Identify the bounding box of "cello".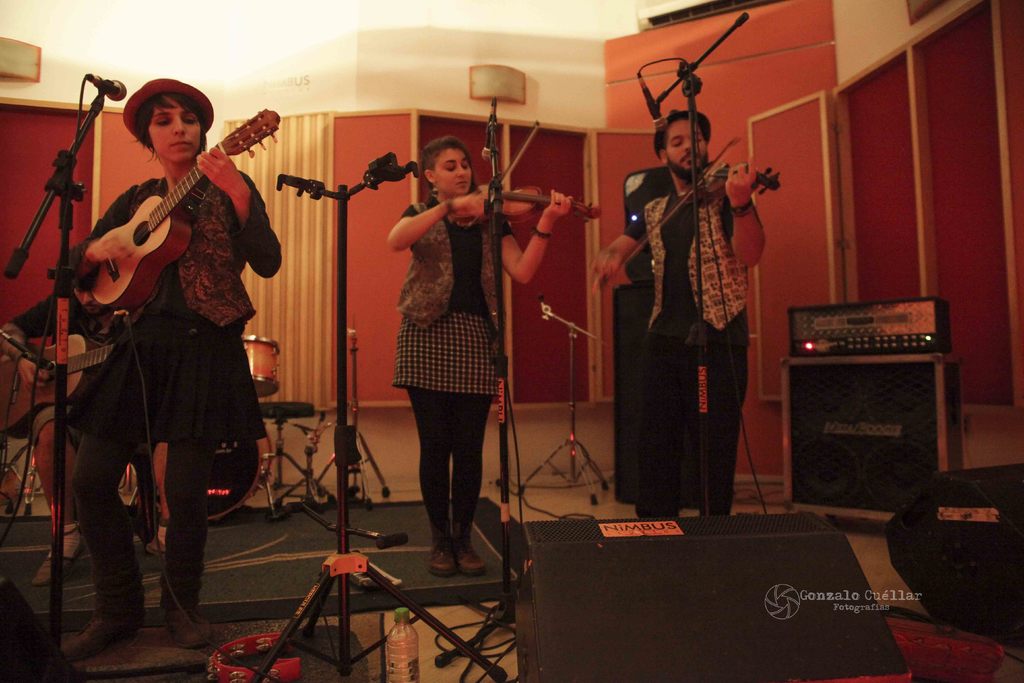
<bbox>602, 136, 783, 288</bbox>.
